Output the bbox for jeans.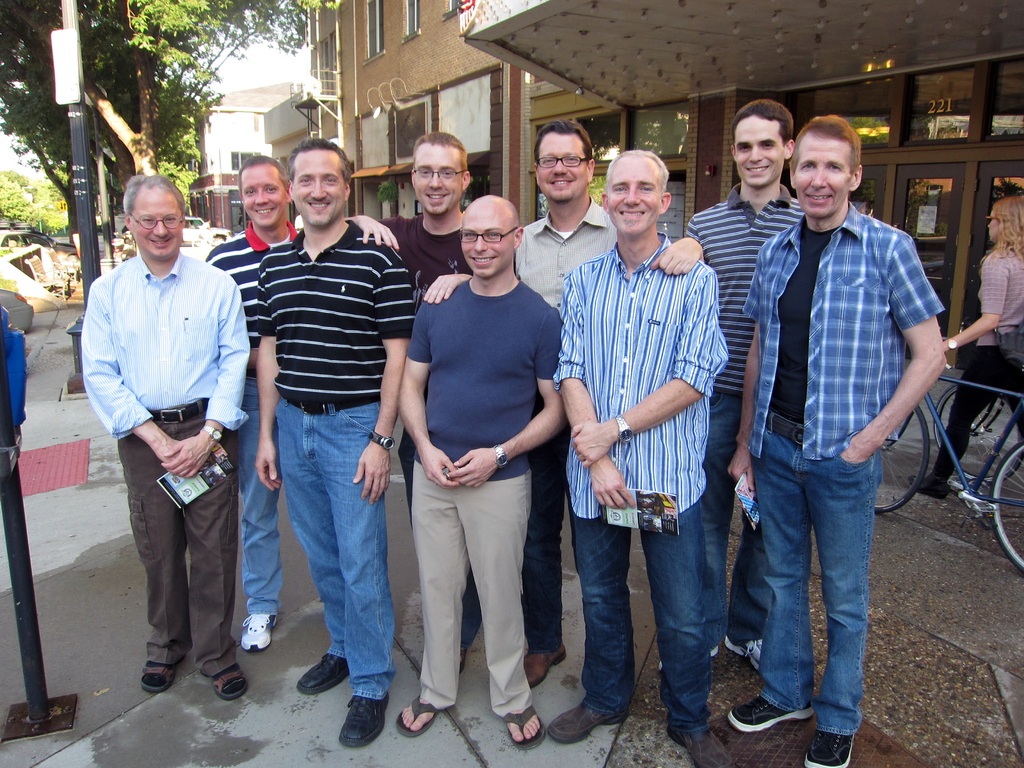
pyautogui.locateOnScreen(463, 456, 563, 648).
